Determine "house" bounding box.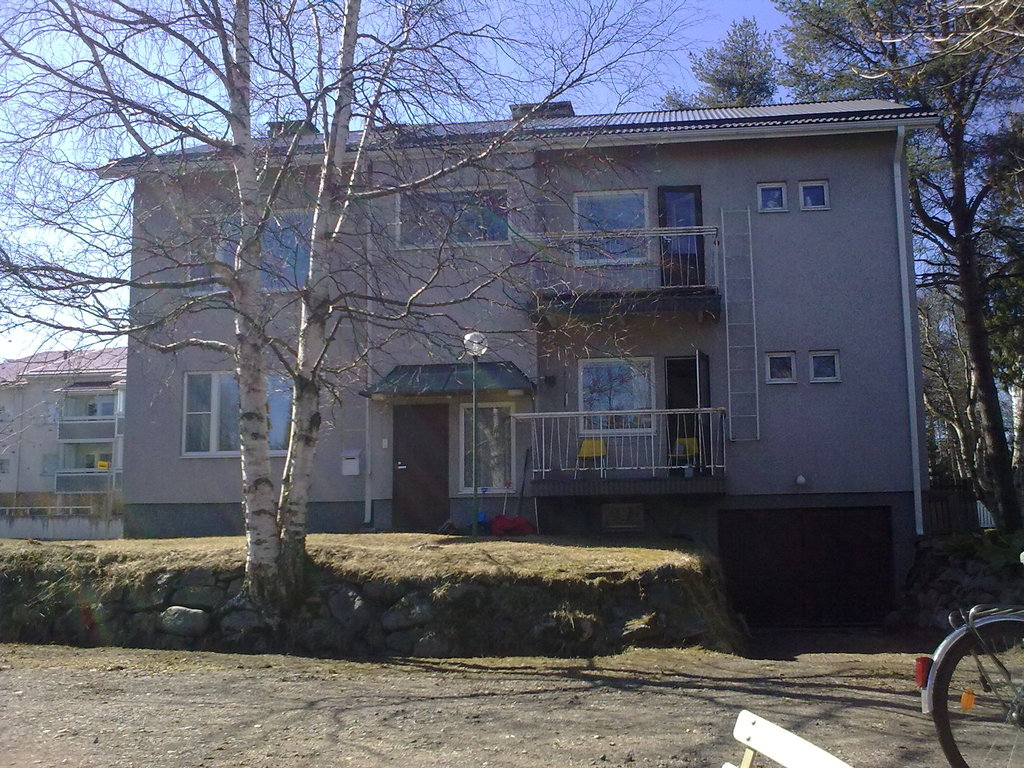
Determined: bbox(0, 347, 132, 536).
